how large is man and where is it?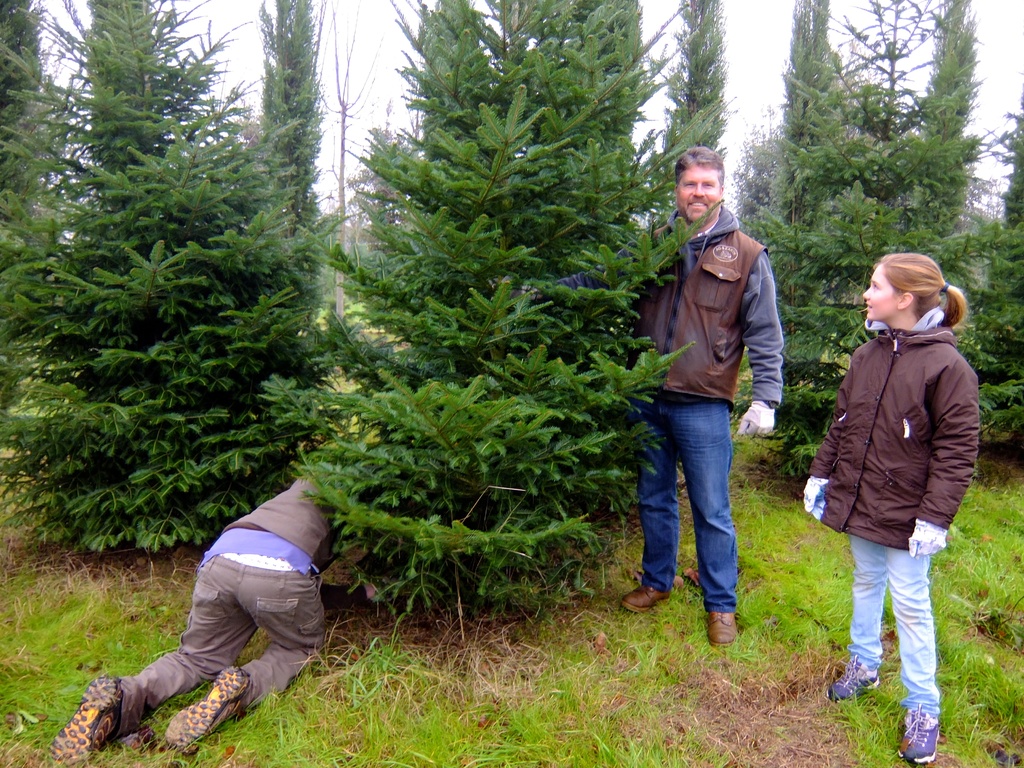
Bounding box: box(501, 144, 785, 652).
